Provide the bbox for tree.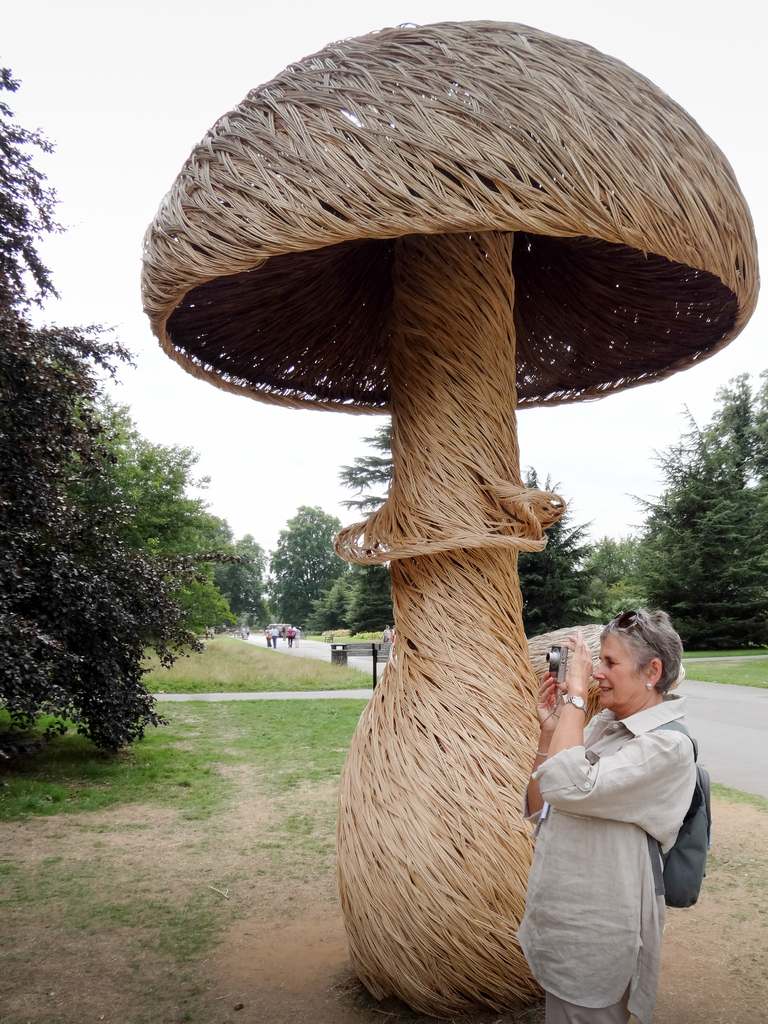
(334,415,397,524).
